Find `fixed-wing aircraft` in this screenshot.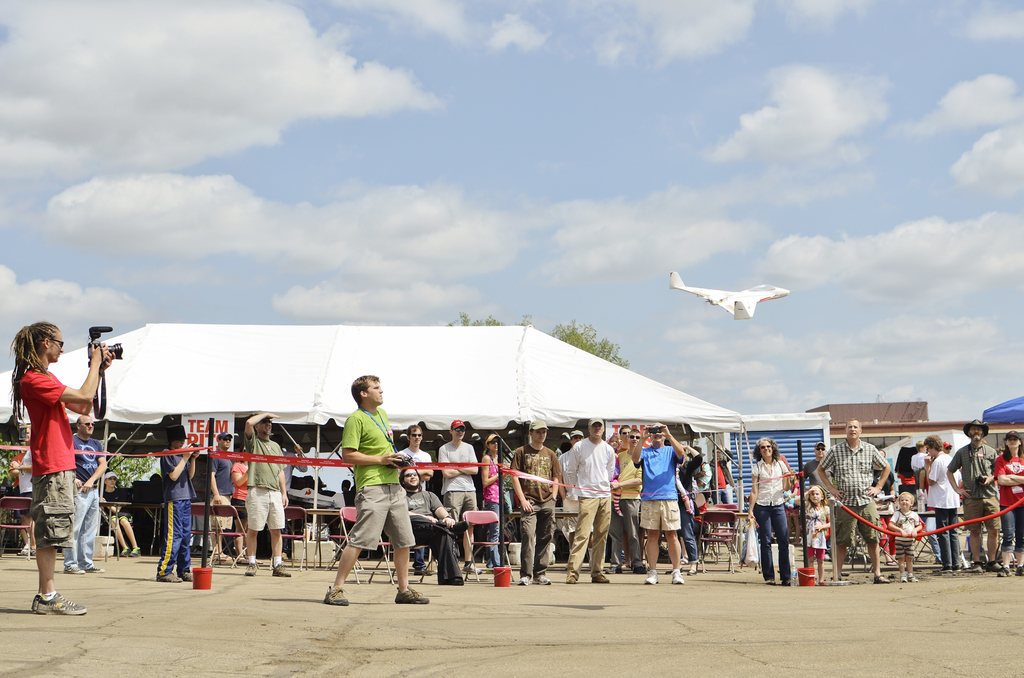
The bounding box for `fixed-wing aircraft` is left=669, top=267, right=793, bottom=322.
